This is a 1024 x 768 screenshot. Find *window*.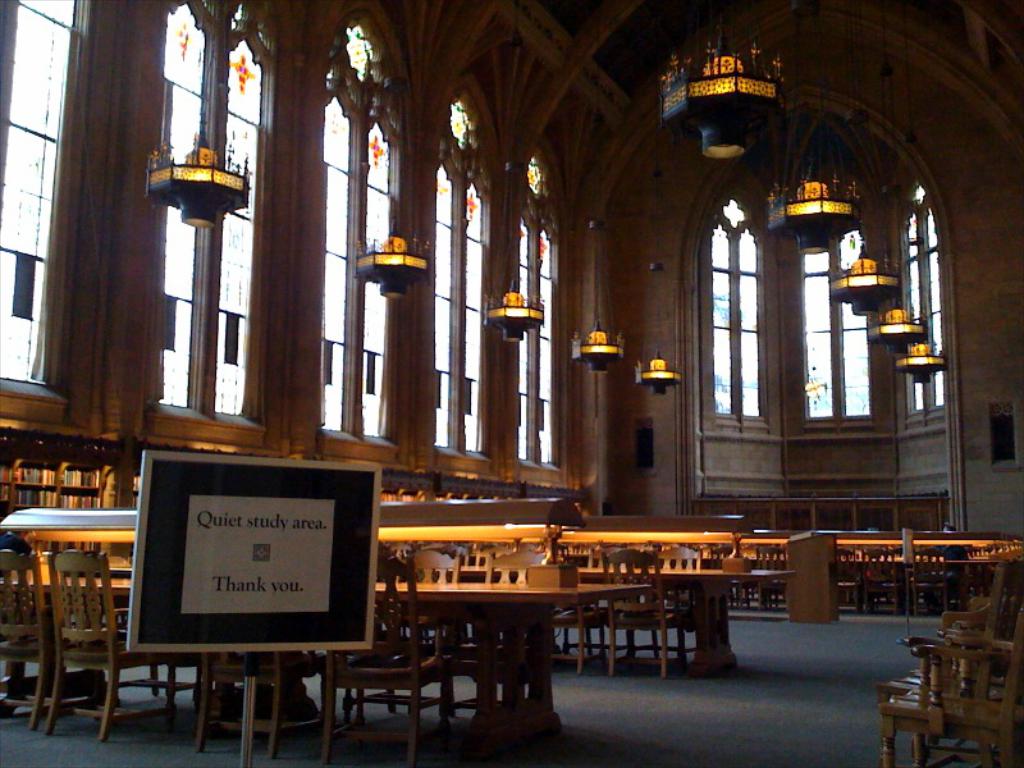
Bounding box: {"x1": 312, "y1": 0, "x2": 415, "y2": 472}.
